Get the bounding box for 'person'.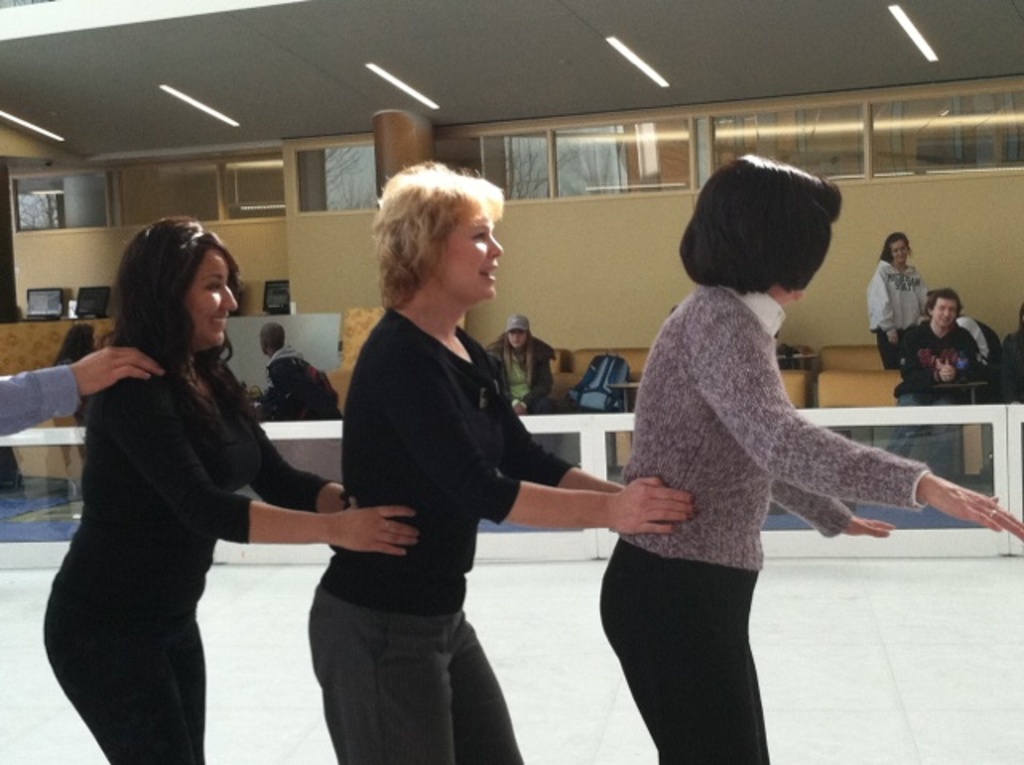
(50,326,98,416).
